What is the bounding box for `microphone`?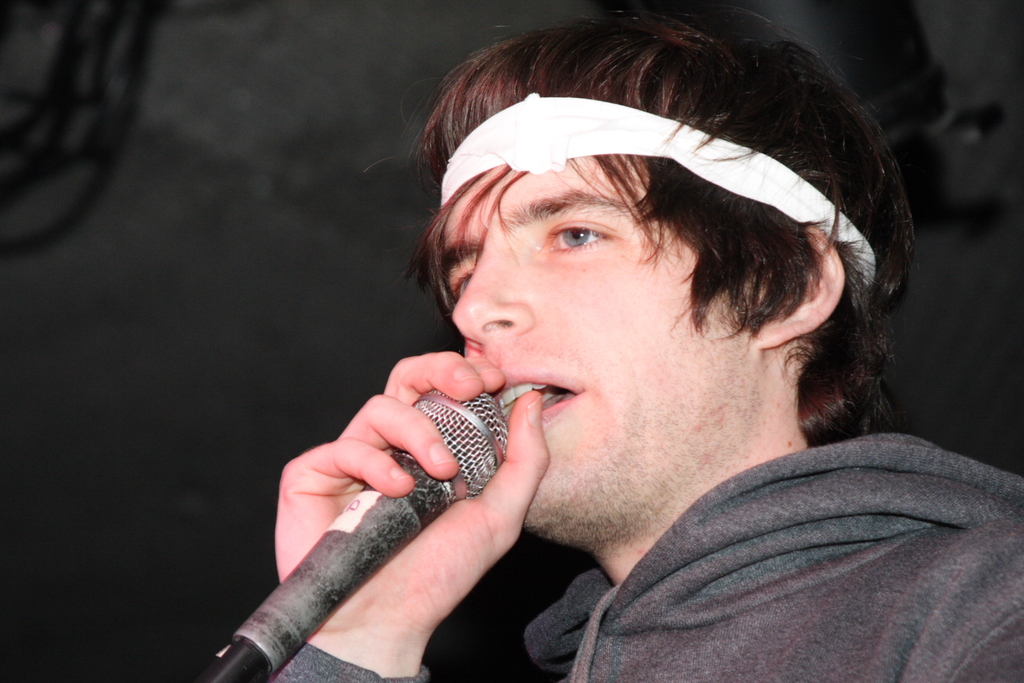
178:387:509:682.
